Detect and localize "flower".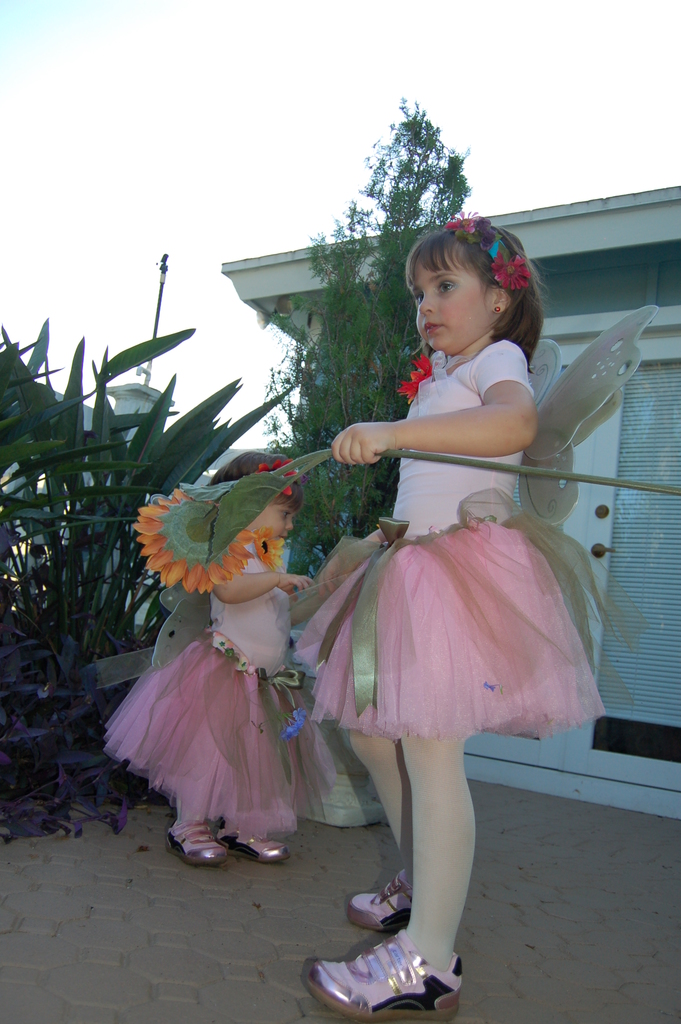
Localized at (left=398, top=354, right=429, bottom=405).
